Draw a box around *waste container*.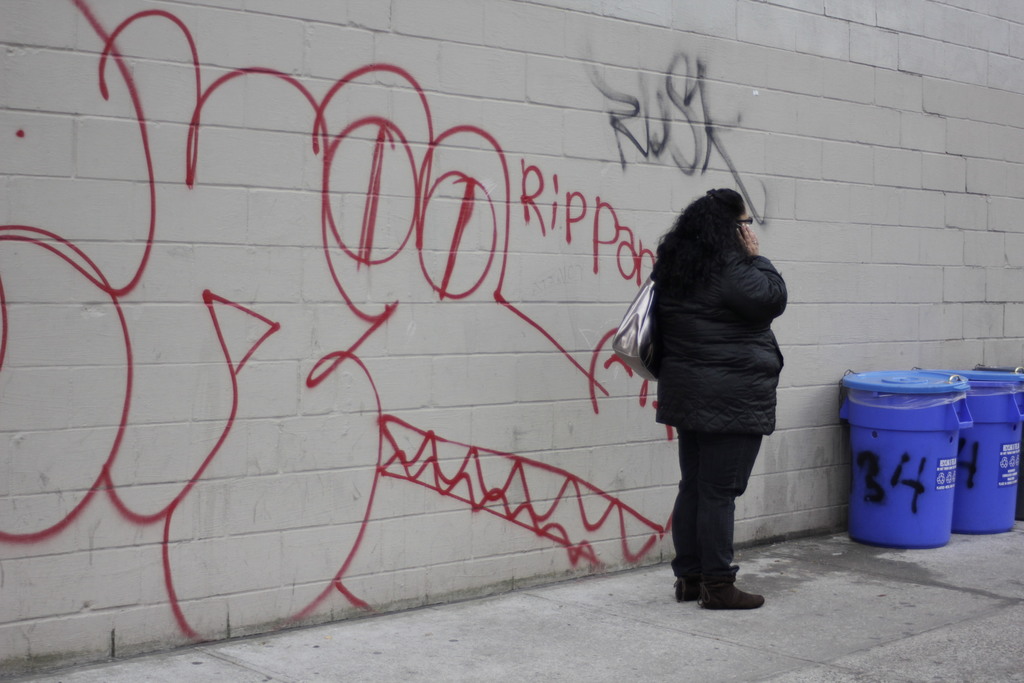
{"left": 842, "top": 367, "right": 998, "bottom": 561}.
